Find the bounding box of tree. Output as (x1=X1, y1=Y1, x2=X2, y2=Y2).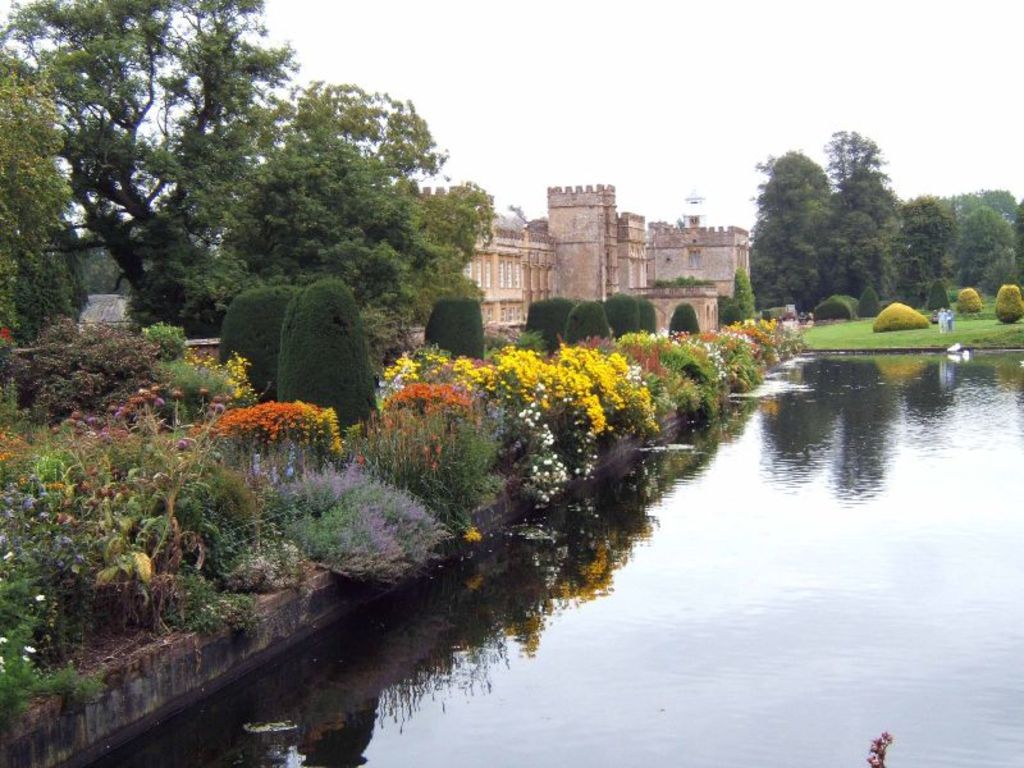
(x1=420, y1=175, x2=502, y2=311).
